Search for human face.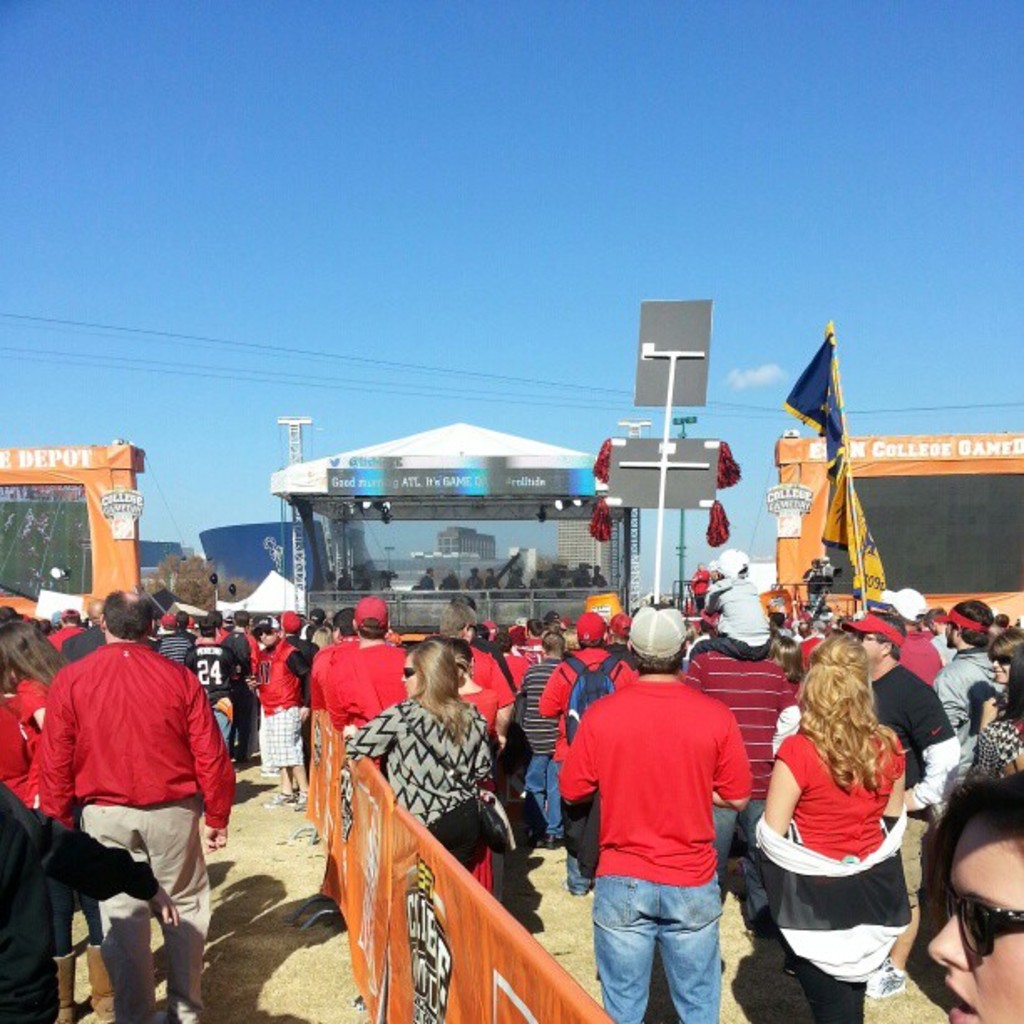
Found at {"x1": 258, "y1": 629, "x2": 279, "y2": 651}.
